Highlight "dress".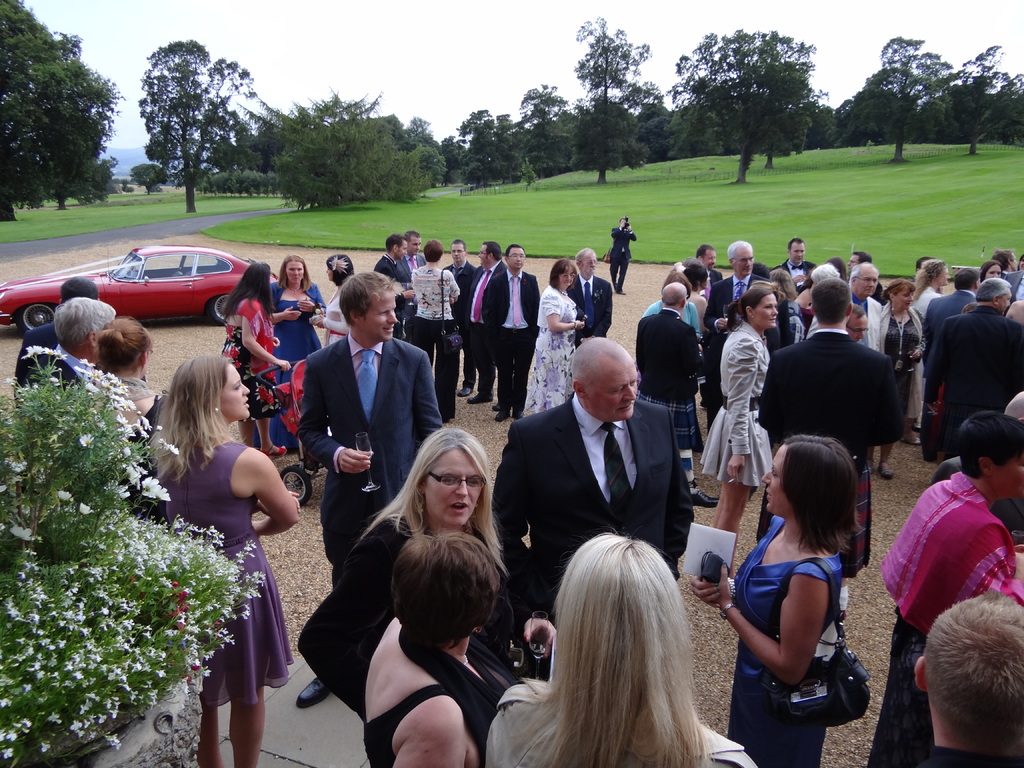
Highlighted region: detection(725, 520, 866, 719).
